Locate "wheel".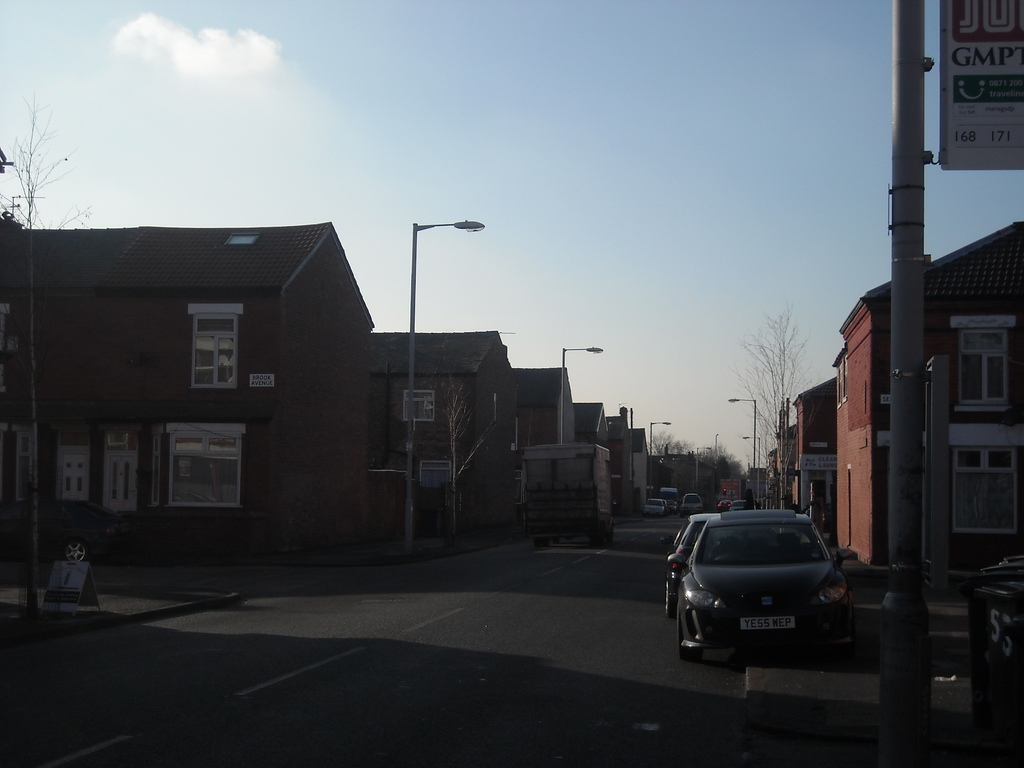
Bounding box: [x1=67, y1=543, x2=89, y2=561].
